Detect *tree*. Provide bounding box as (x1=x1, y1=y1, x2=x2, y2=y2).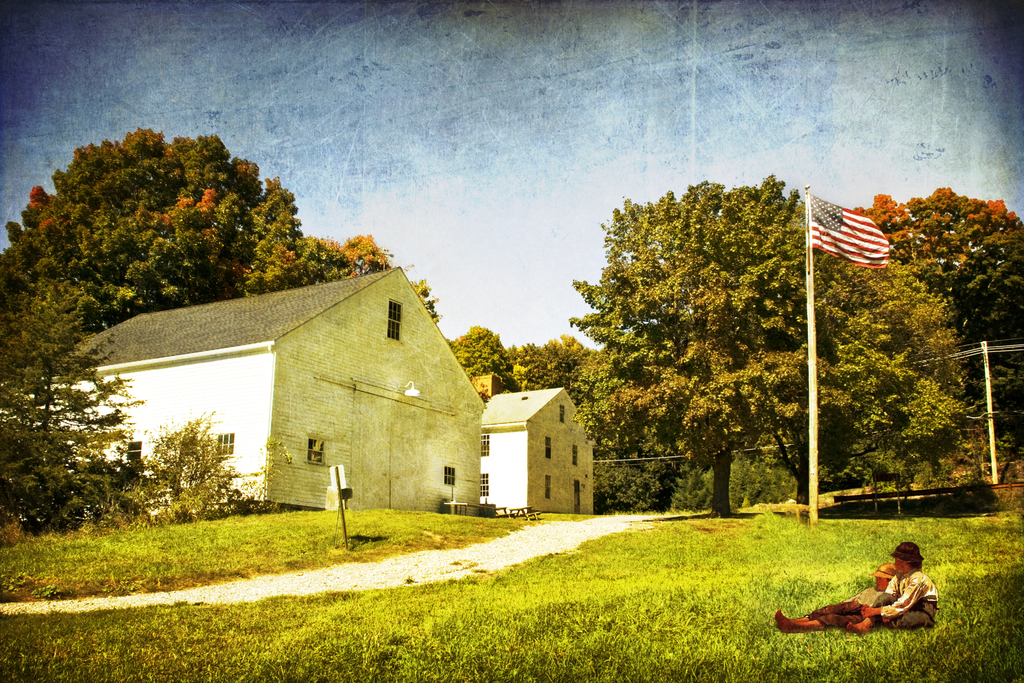
(x1=561, y1=349, x2=671, y2=514).
